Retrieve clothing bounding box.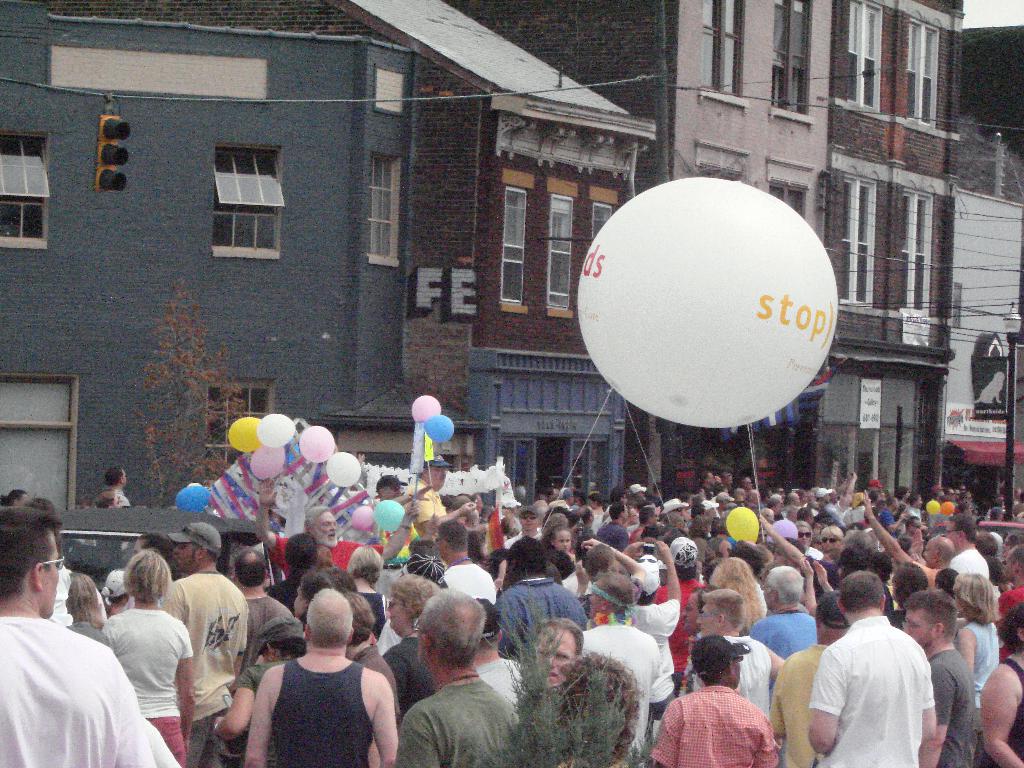
Bounding box: <bbox>632, 671, 789, 767</bbox>.
